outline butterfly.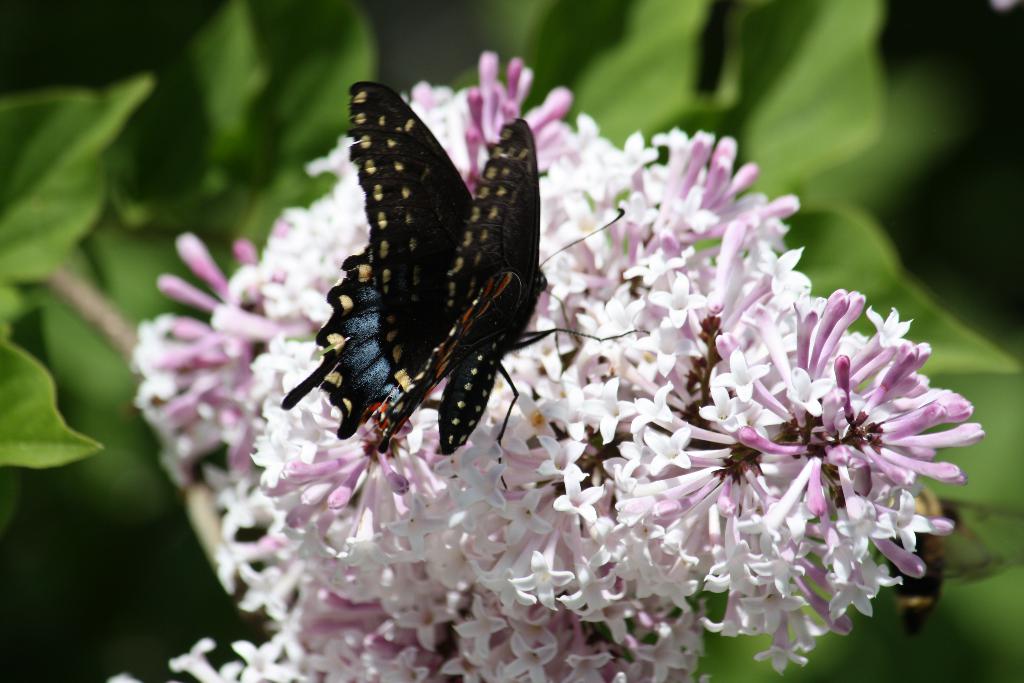
Outline: pyautogui.locateOnScreen(282, 51, 582, 487).
